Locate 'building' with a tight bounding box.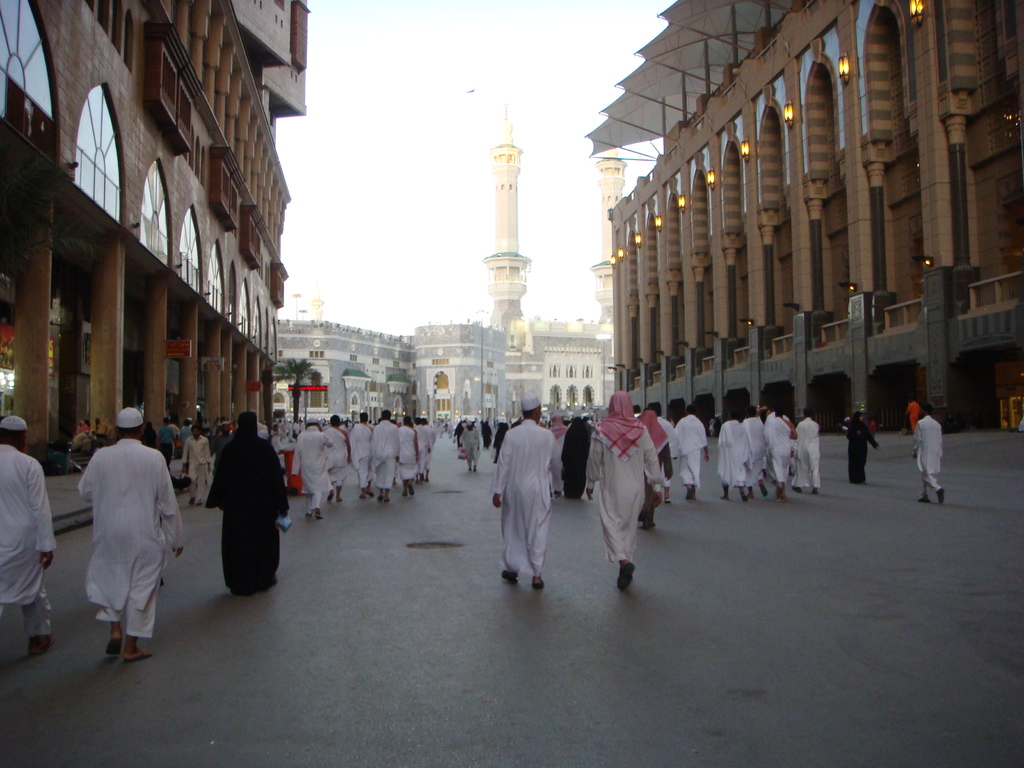
region(3, 0, 314, 470).
